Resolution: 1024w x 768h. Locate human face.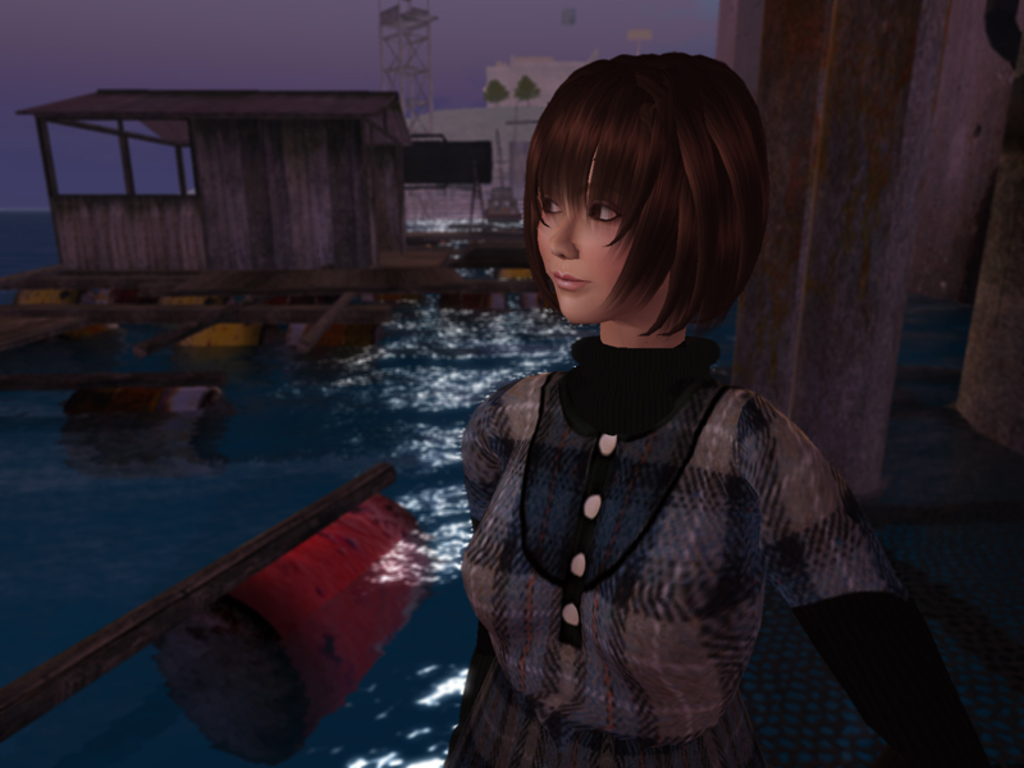
536, 151, 664, 323.
